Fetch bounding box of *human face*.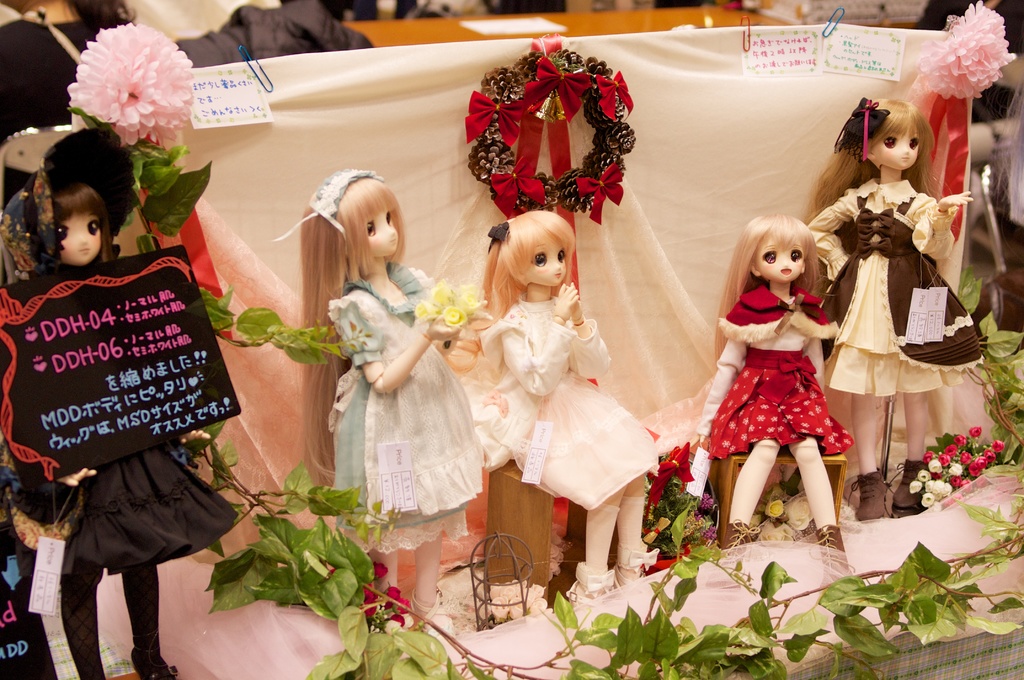
Bbox: [56,212,101,266].
